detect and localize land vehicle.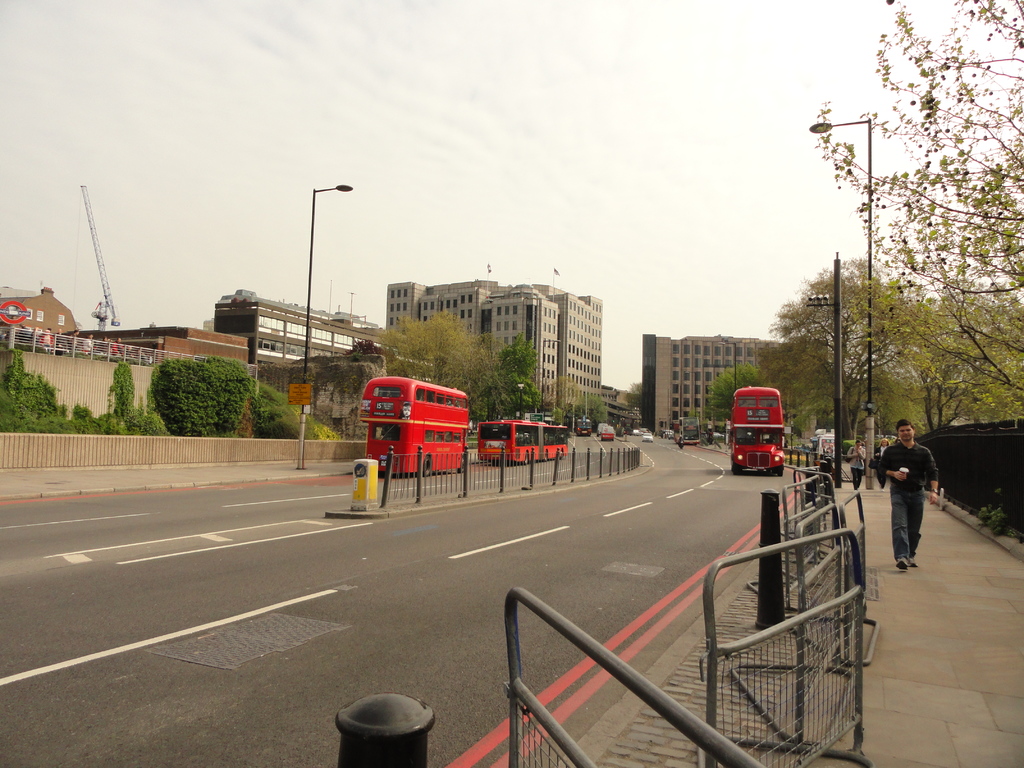
Localized at crop(661, 428, 672, 440).
